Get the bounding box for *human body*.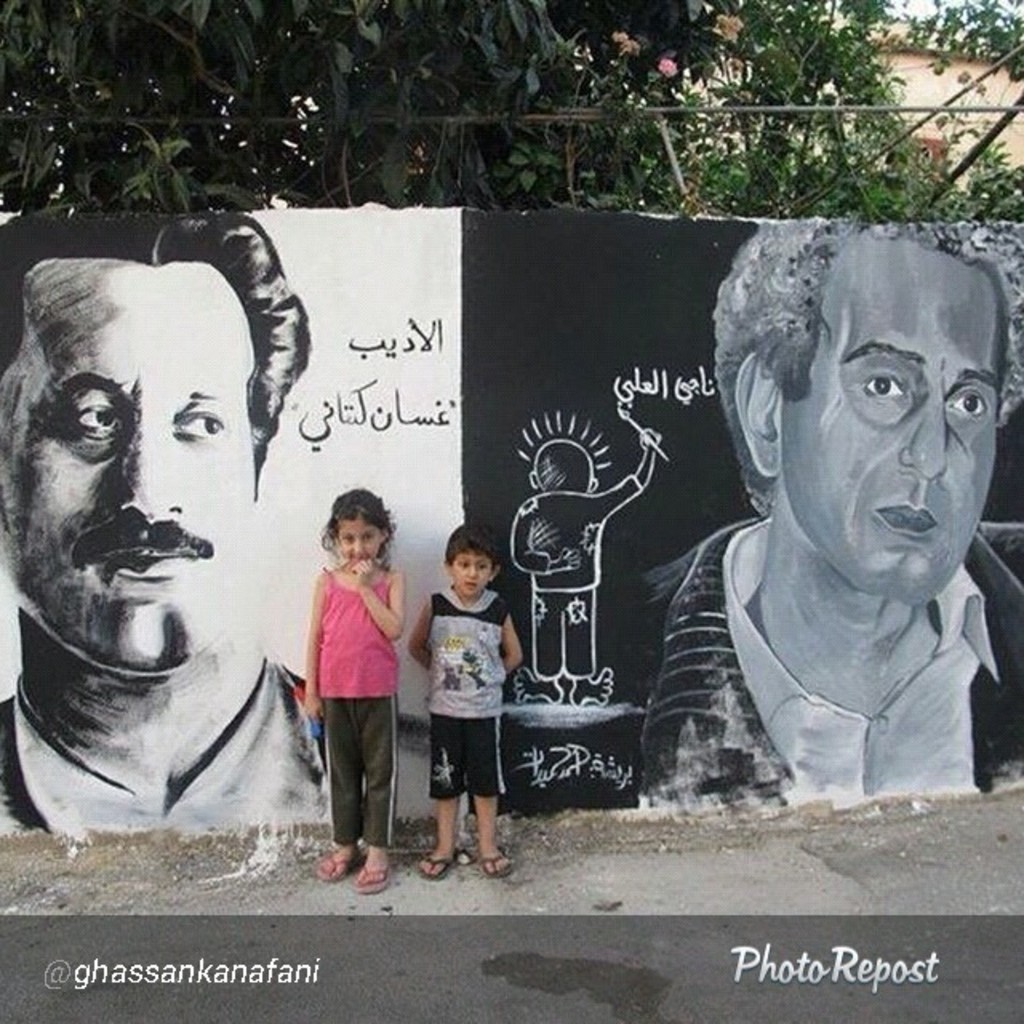
l=0, t=206, r=464, b=816.
